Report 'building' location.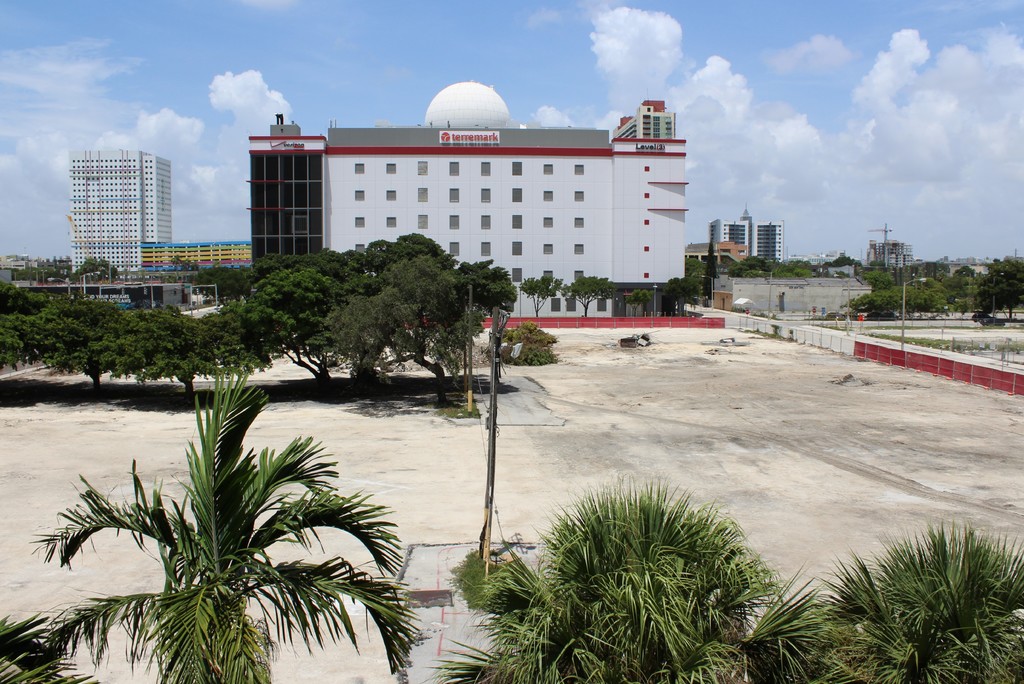
Report: [x1=707, y1=205, x2=781, y2=257].
